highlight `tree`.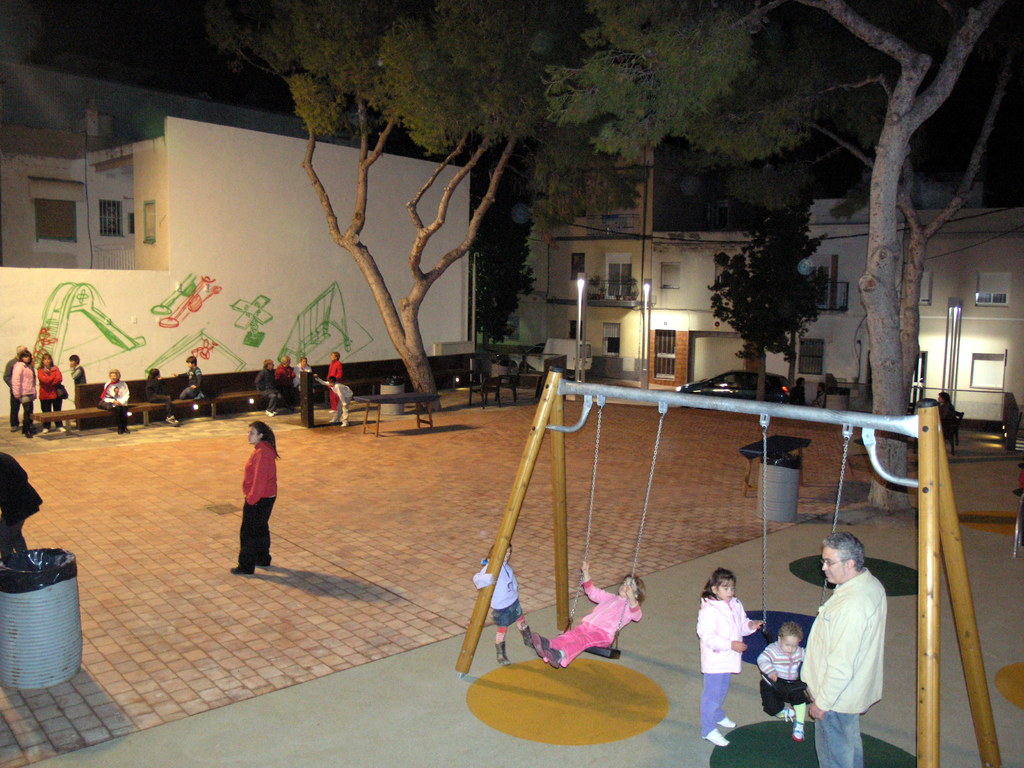
Highlighted region: 532,0,1010,511.
